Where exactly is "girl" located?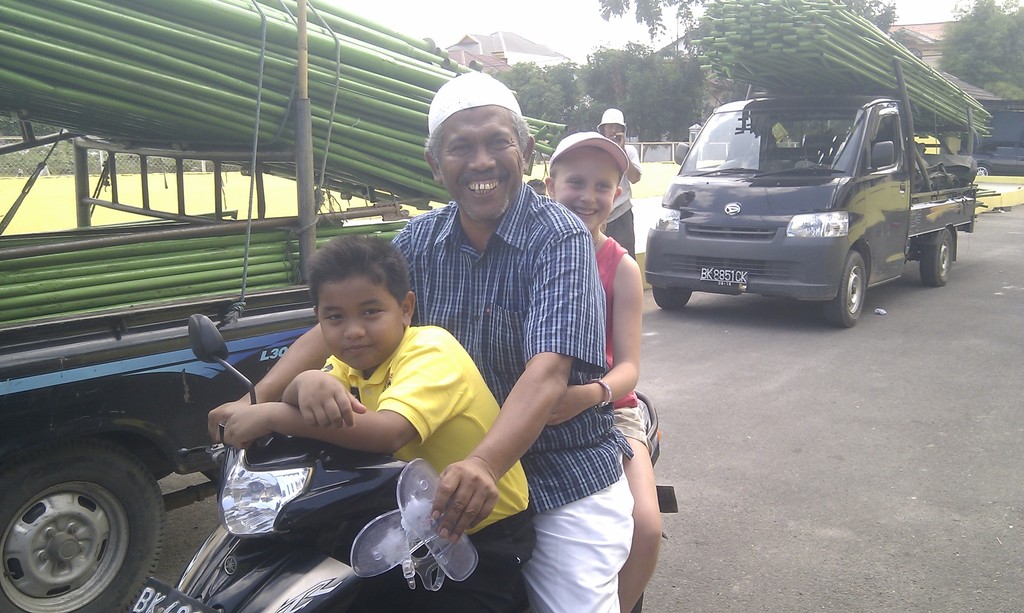
Its bounding box is (548, 145, 655, 612).
